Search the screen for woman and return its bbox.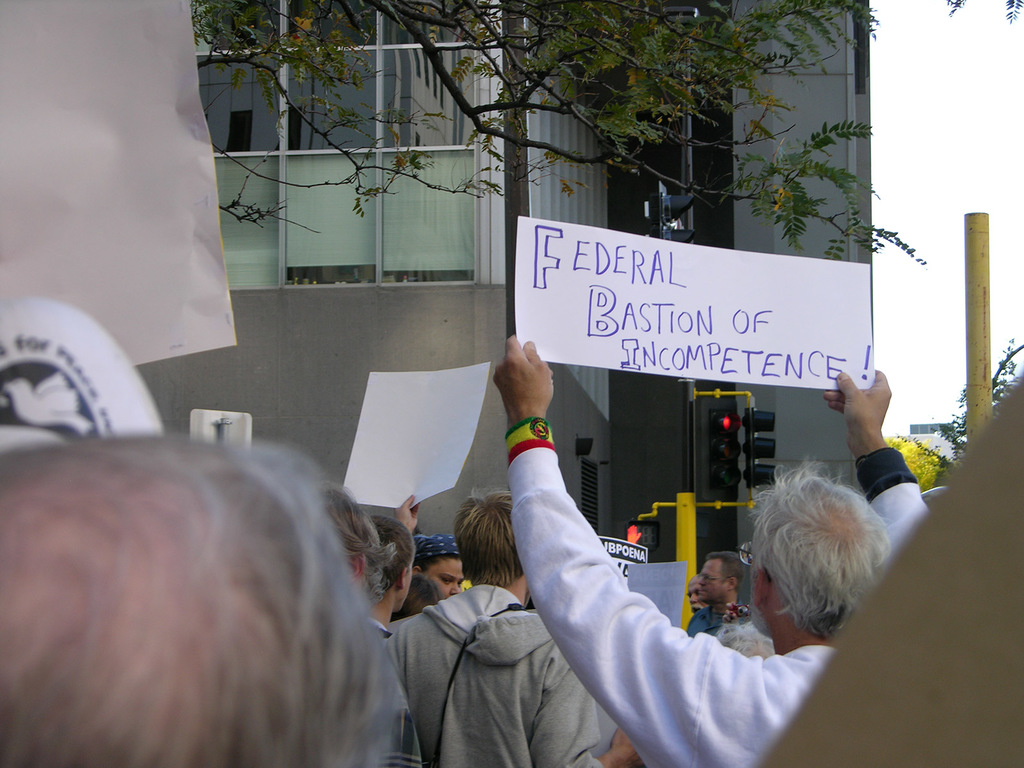
Found: <region>412, 533, 469, 605</region>.
